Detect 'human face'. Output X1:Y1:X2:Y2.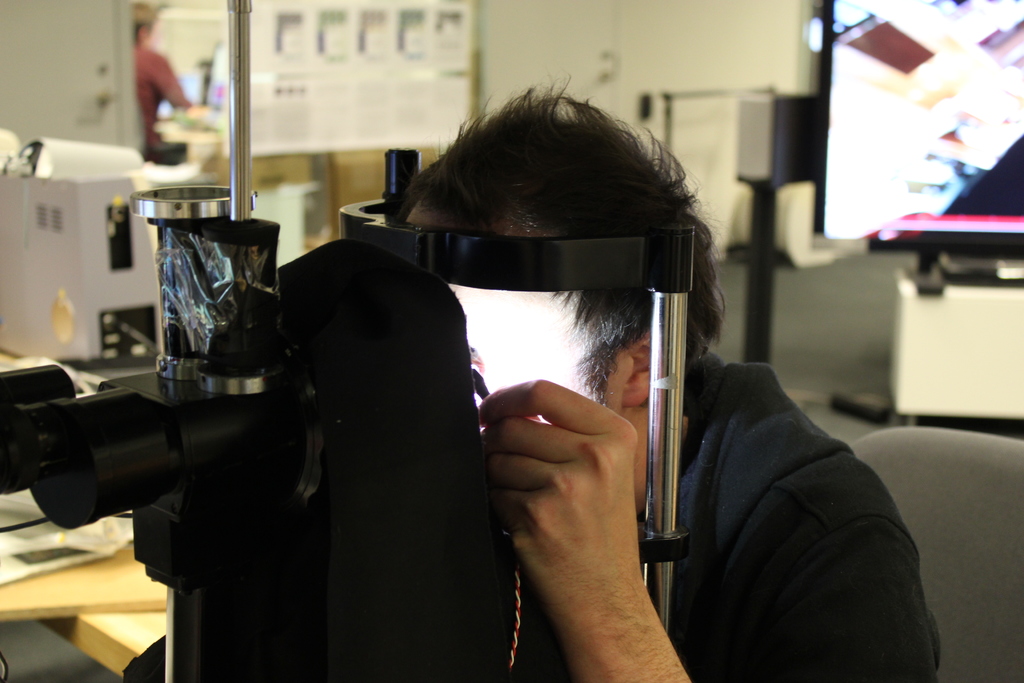
388:175:730:497.
